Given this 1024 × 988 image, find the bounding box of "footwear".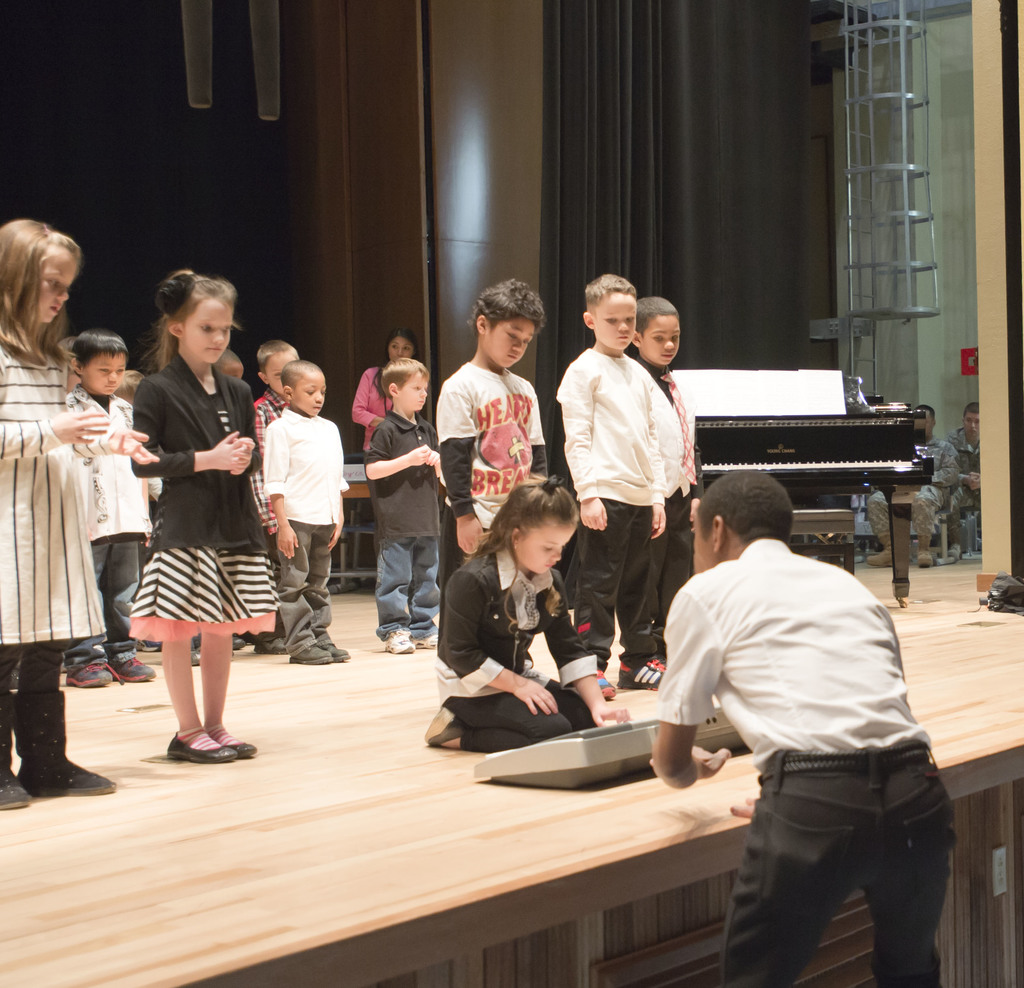
crop(917, 537, 932, 568).
